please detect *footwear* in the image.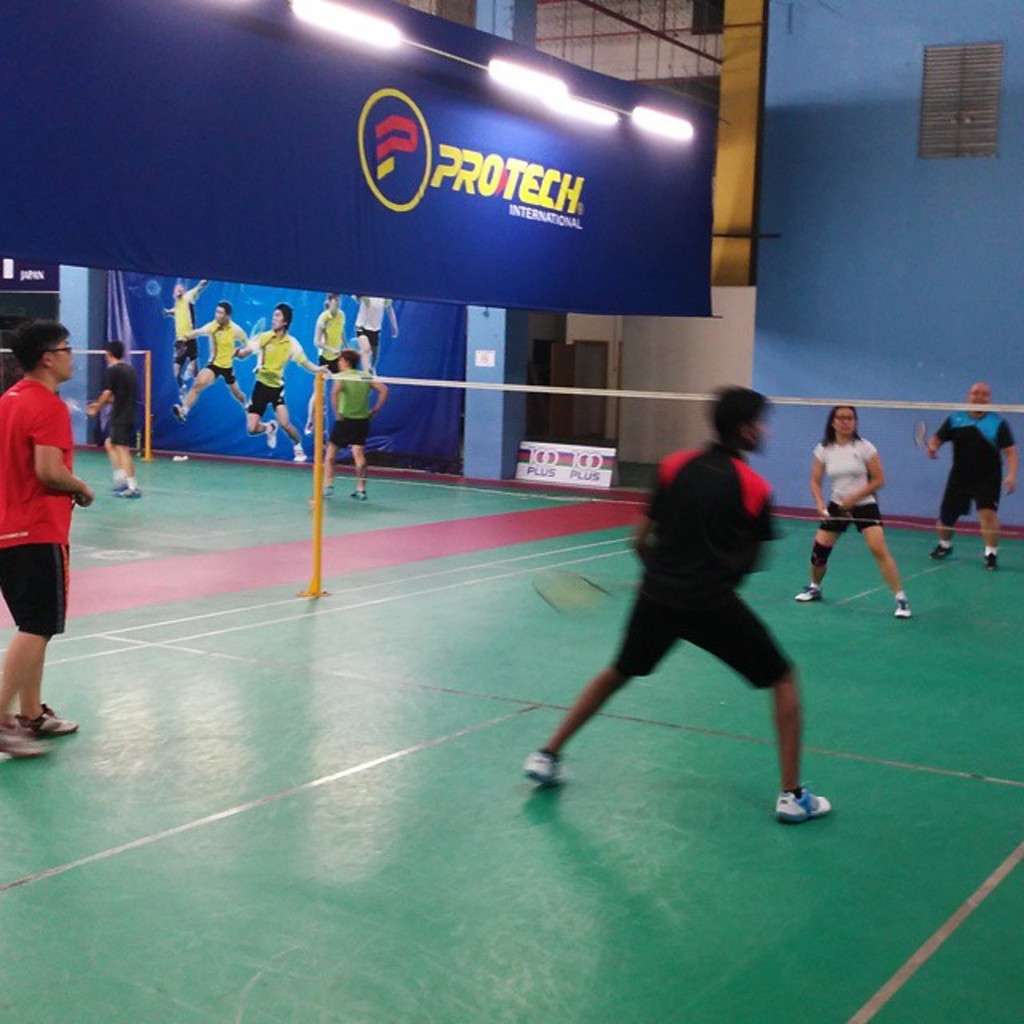
893/594/910/616.
